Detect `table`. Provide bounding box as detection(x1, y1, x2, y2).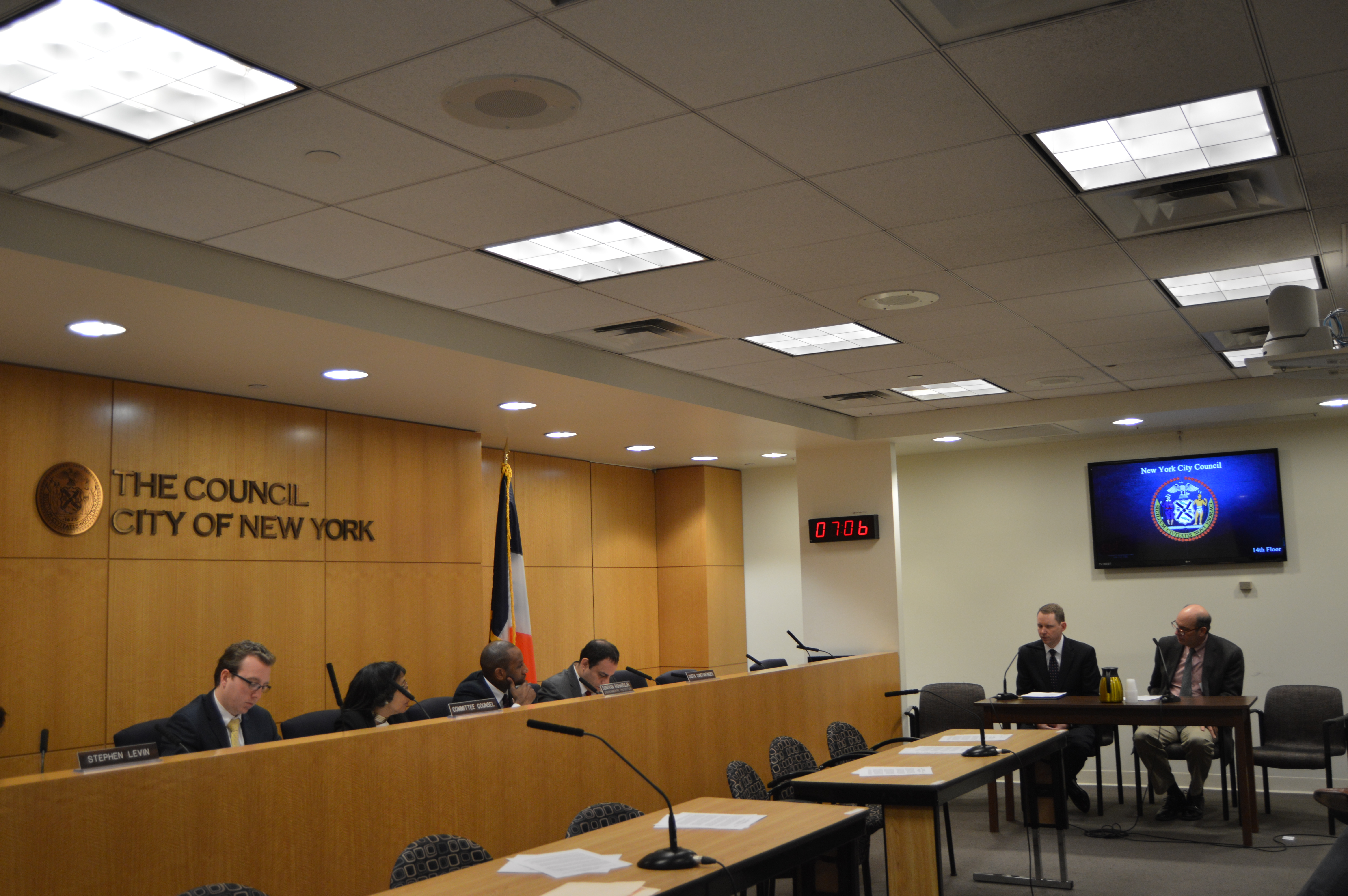
detection(175, 159, 246, 200).
